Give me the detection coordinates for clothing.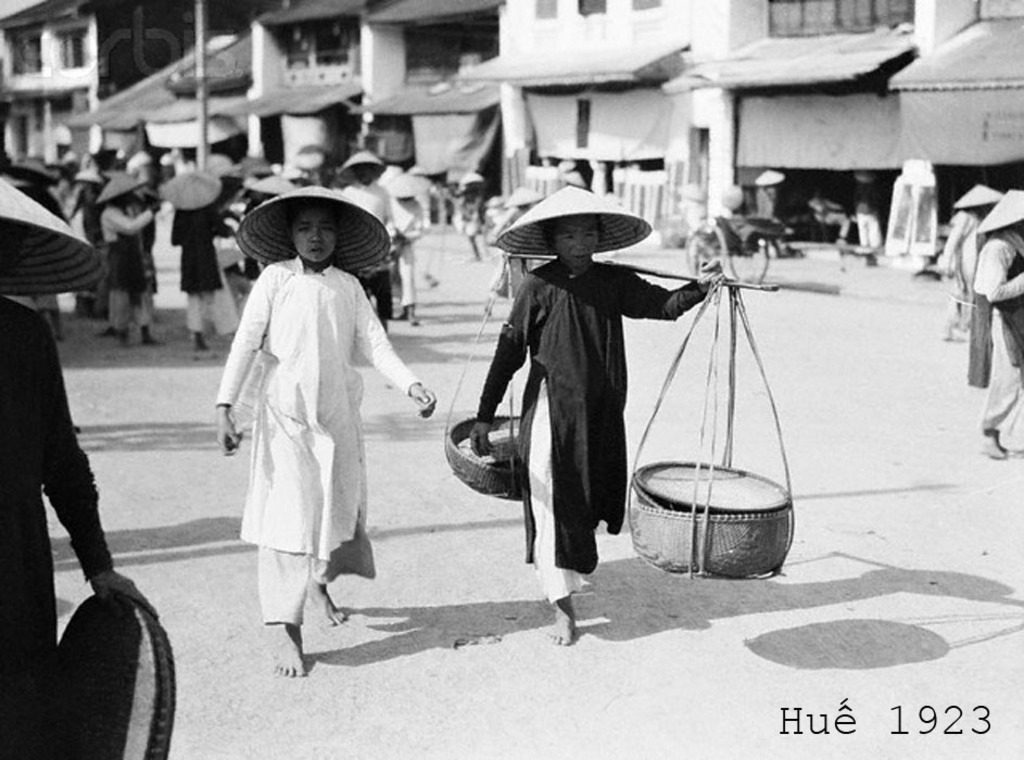
[0,295,117,759].
